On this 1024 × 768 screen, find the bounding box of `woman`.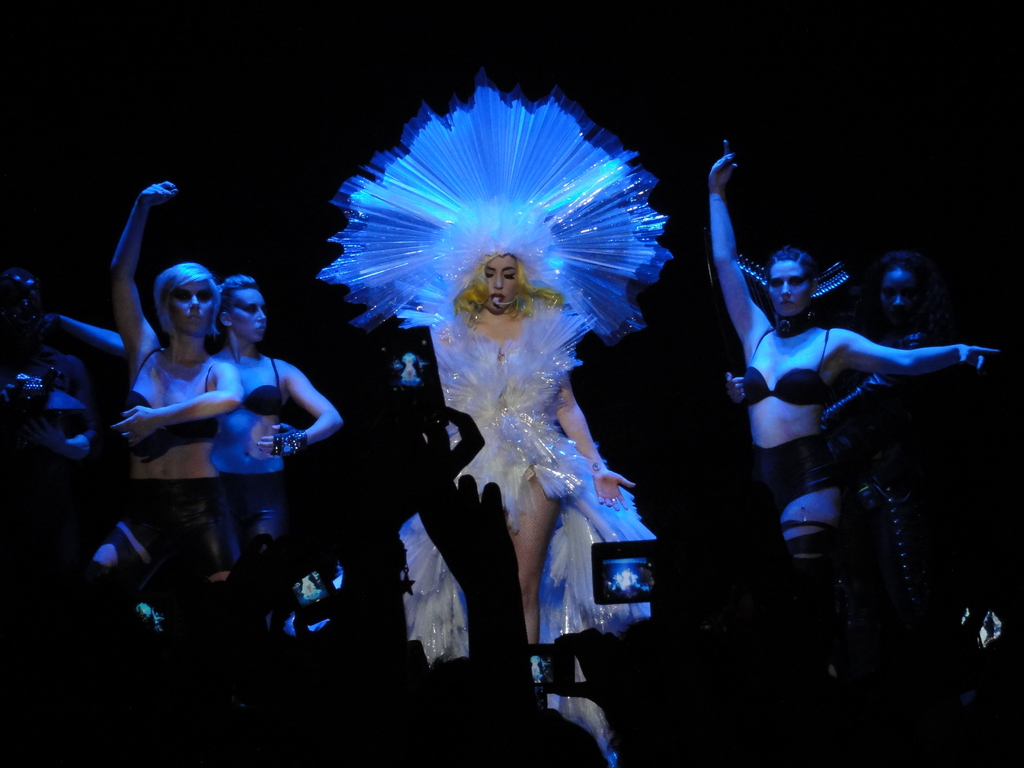
Bounding box: select_region(104, 173, 255, 605).
